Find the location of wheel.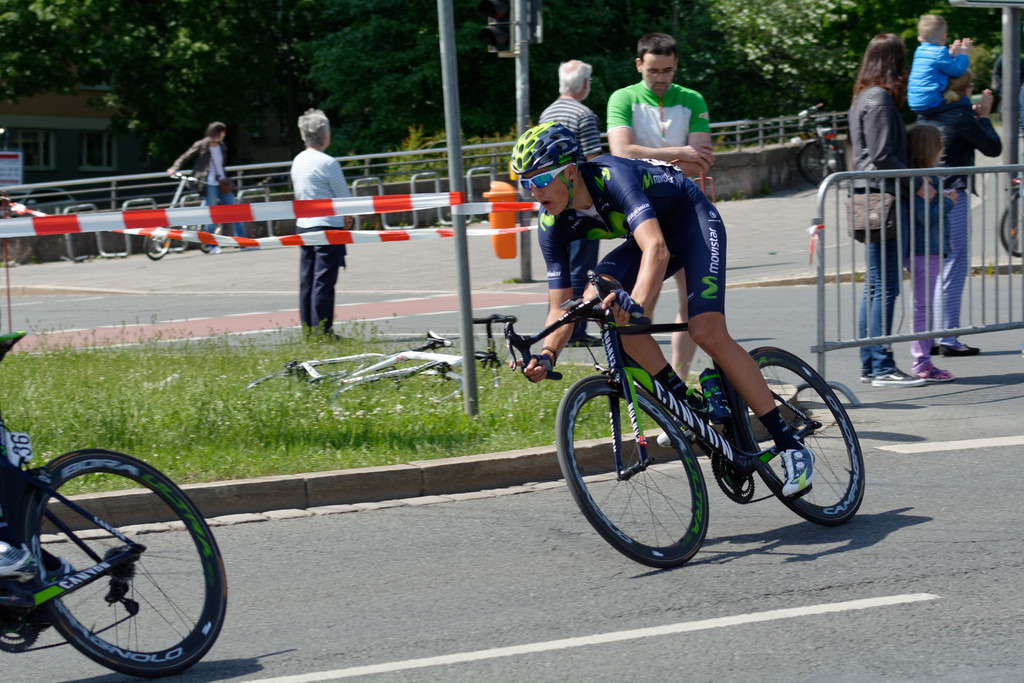
Location: rect(15, 448, 233, 680).
